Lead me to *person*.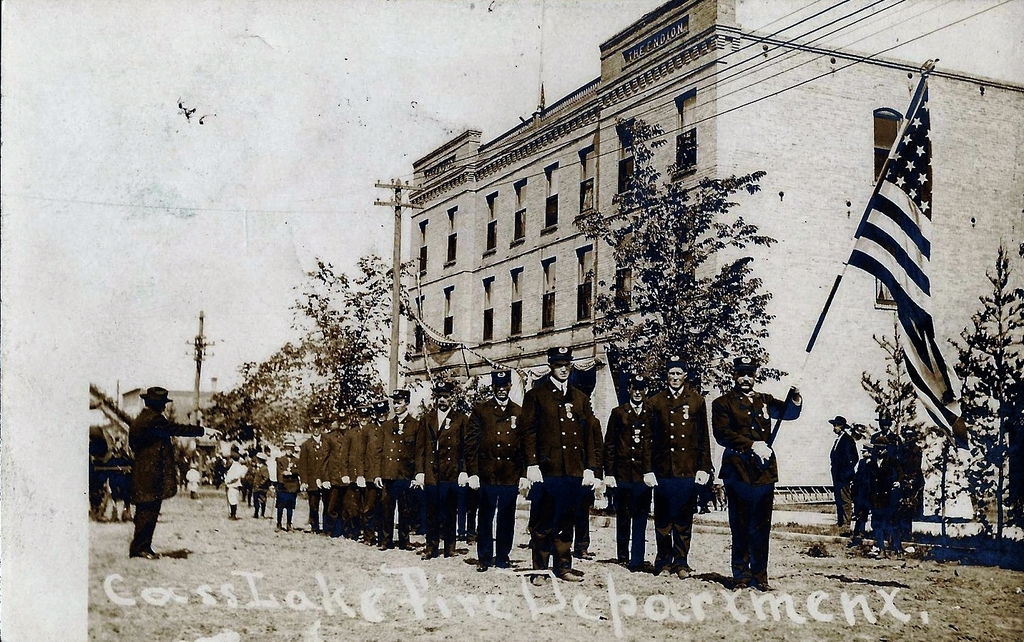
Lead to l=375, t=385, r=418, b=551.
